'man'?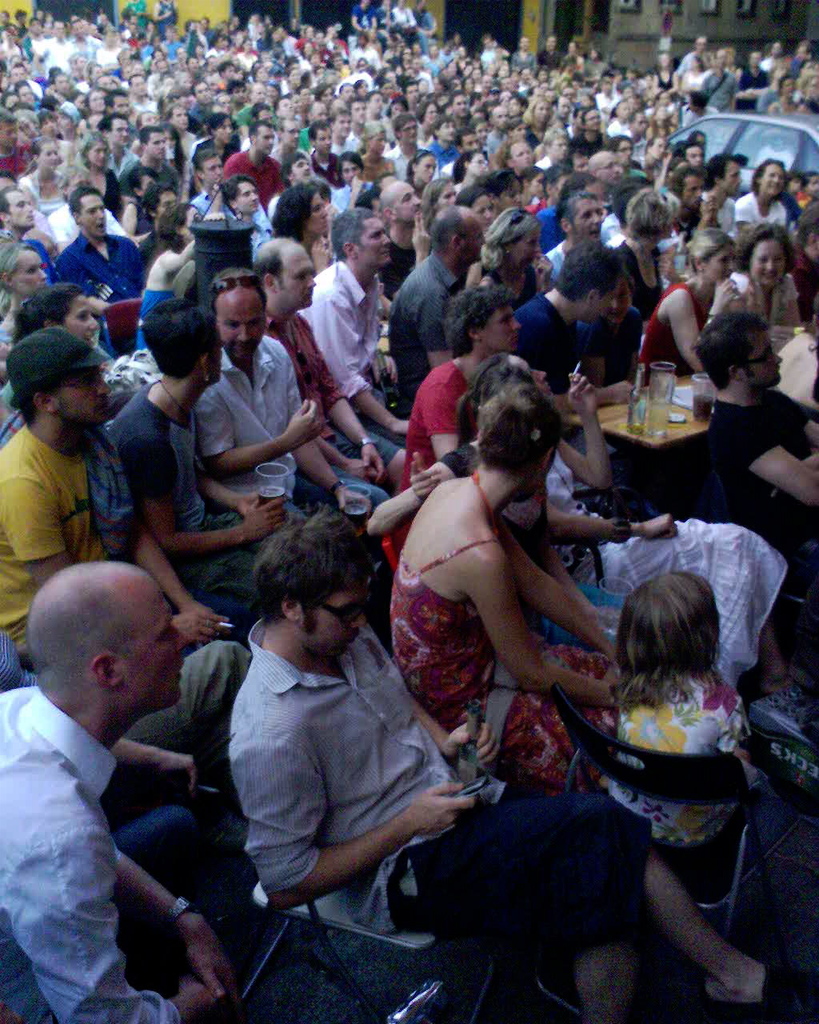
select_region(226, 506, 818, 1023)
